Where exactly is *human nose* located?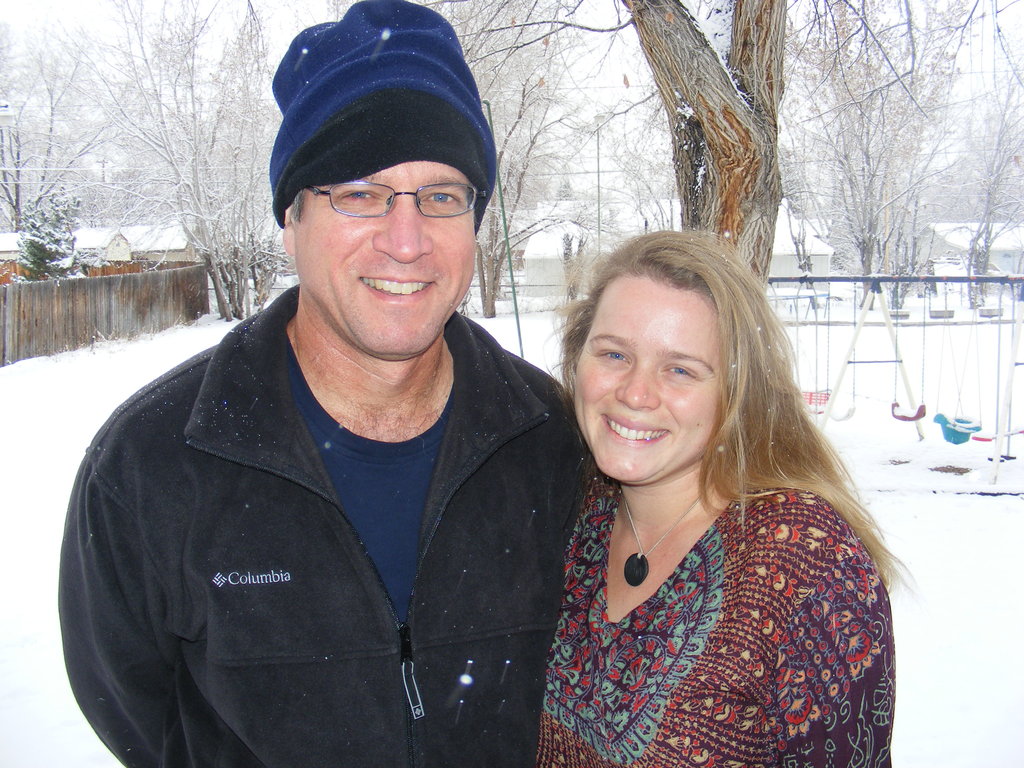
Its bounding box is select_region(613, 360, 662, 413).
